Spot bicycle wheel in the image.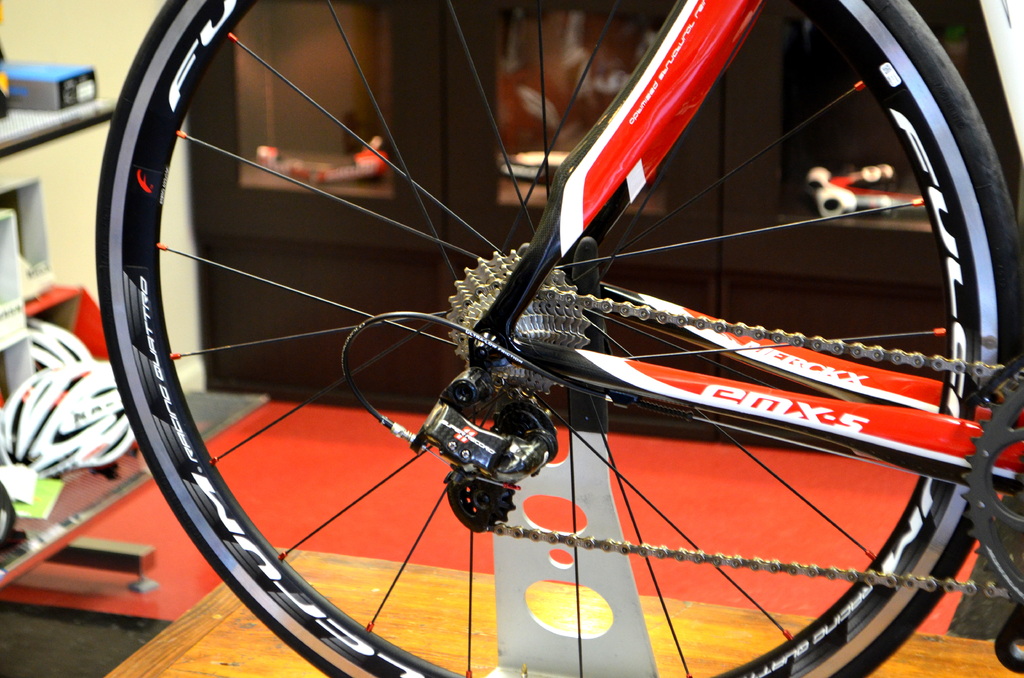
bicycle wheel found at <bbox>95, 0, 1023, 677</bbox>.
